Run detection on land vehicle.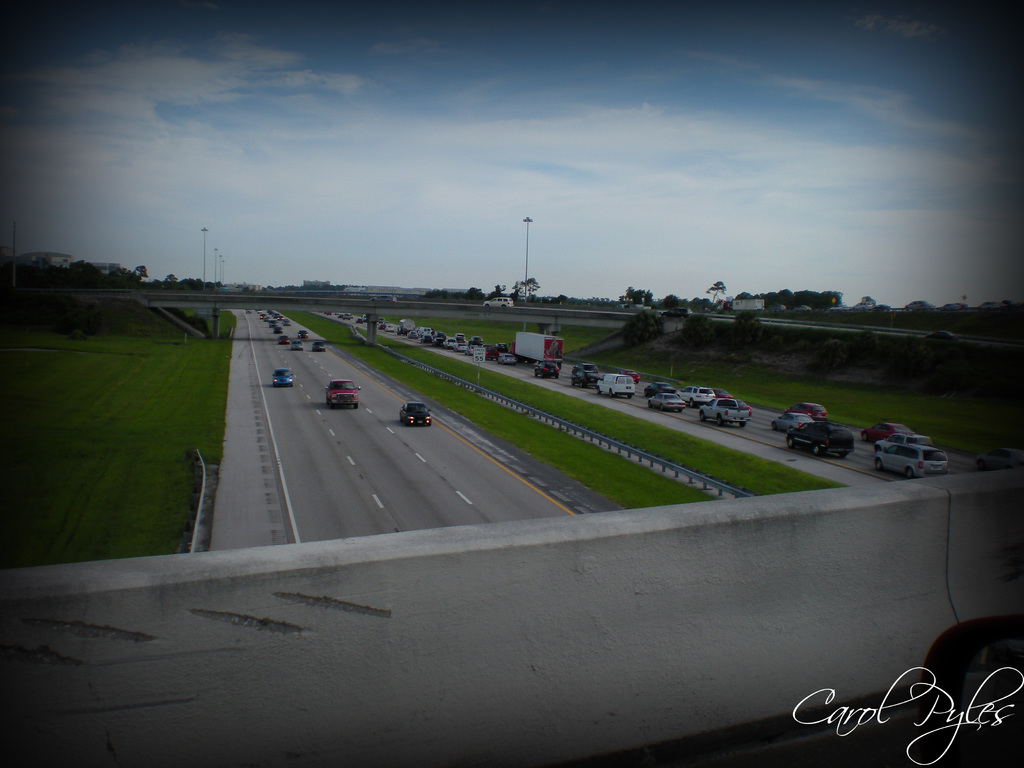
Result: [left=709, top=385, right=737, bottom=401].
